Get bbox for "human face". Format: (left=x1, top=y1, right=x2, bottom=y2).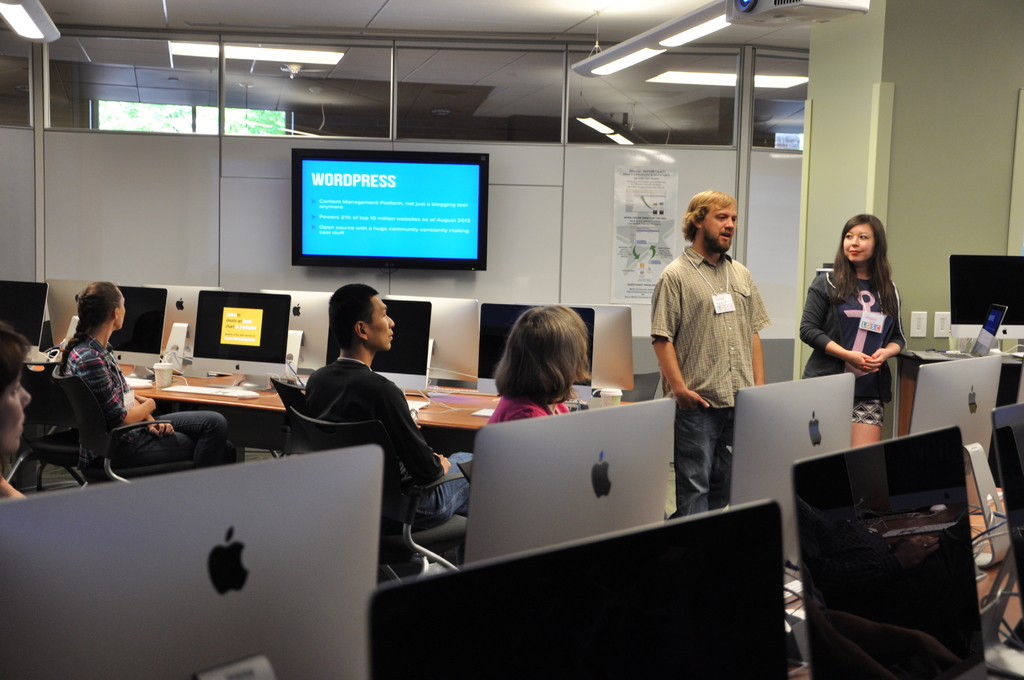
(left=371, top=293, right=394, bottom=350).
